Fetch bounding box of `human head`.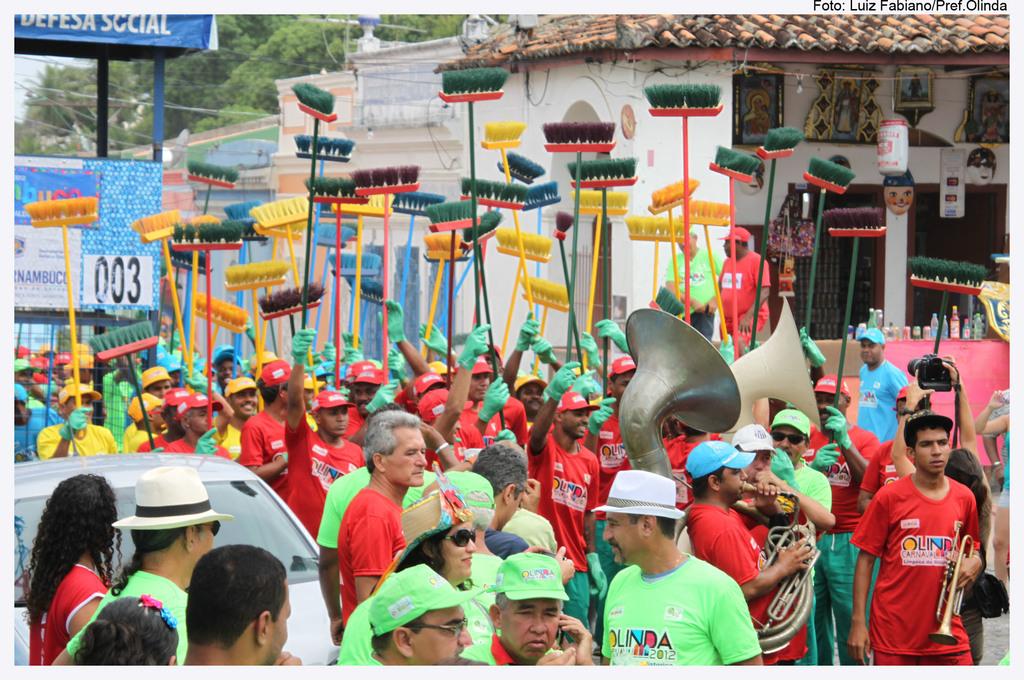
Bbox: 601,353,637,400.
